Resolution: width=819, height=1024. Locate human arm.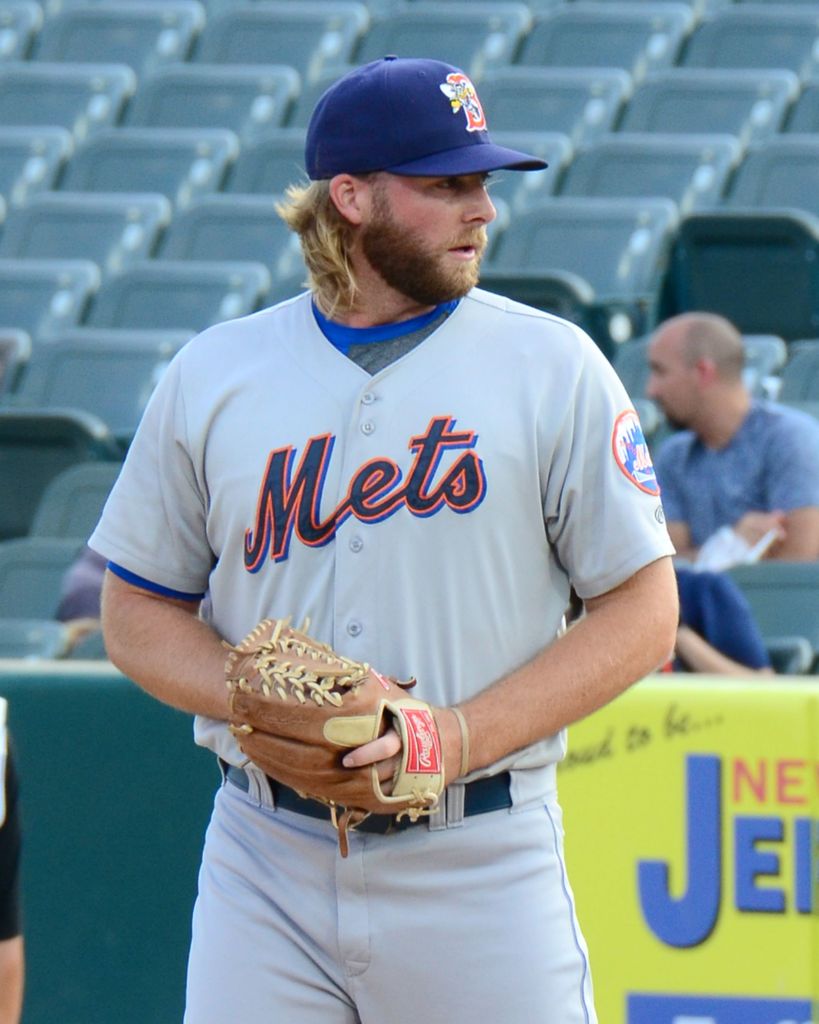
336 551 670 792.
